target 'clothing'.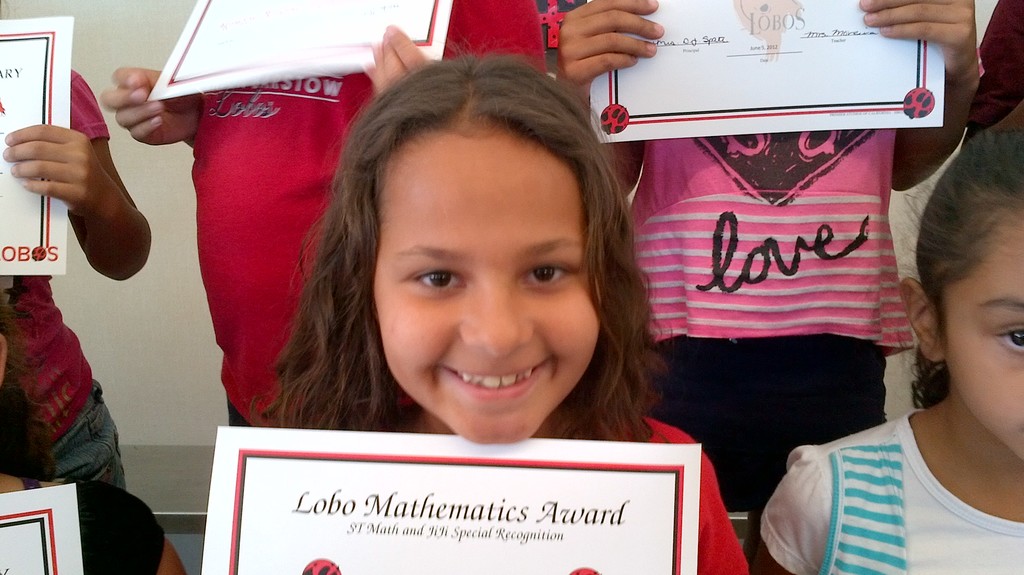
Target region: (x1=189, y1=0, x2=549, y2=430).
